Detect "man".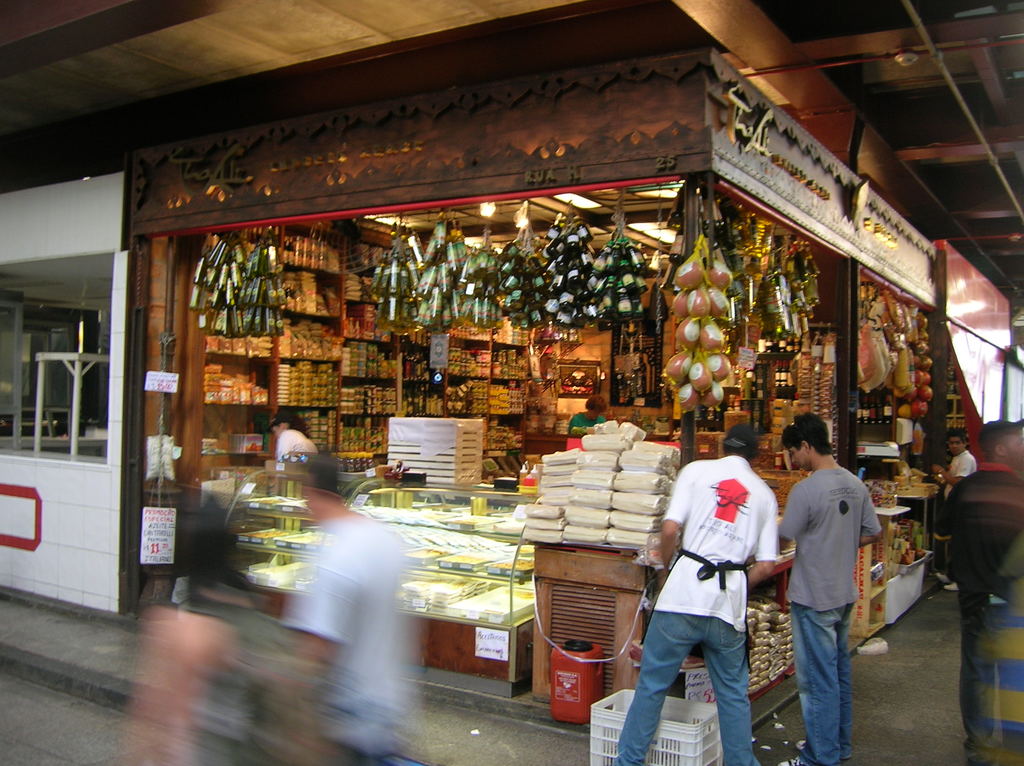
Detected at {"left": 942, "top": 415, "right": 1023, "bottom": 763}.
